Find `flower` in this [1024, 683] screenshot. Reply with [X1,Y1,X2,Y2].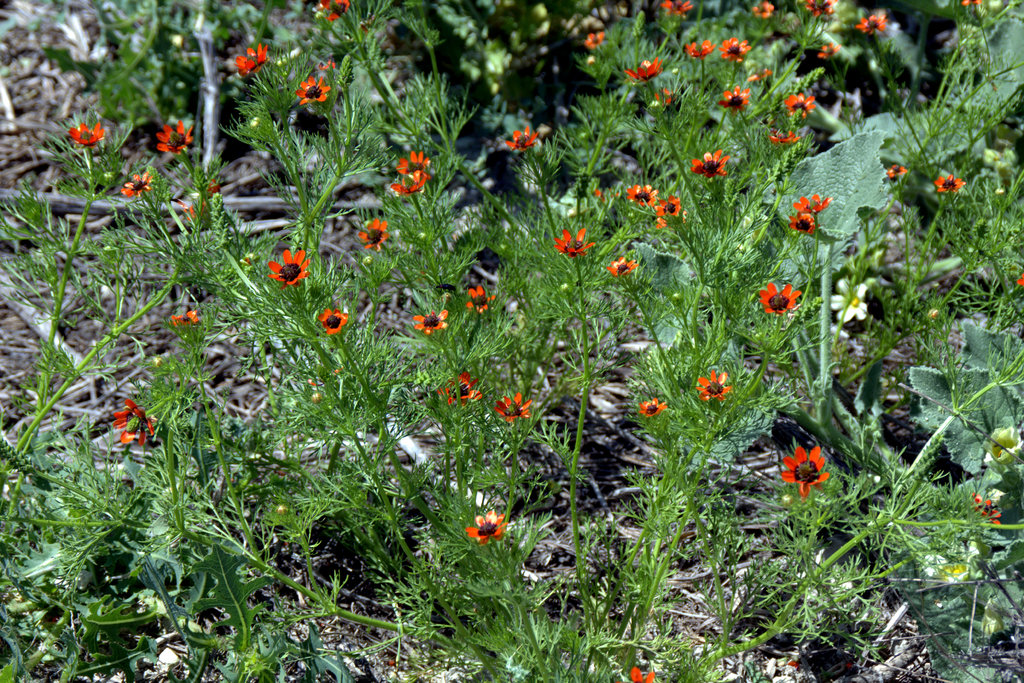
[790,88,806,110].
